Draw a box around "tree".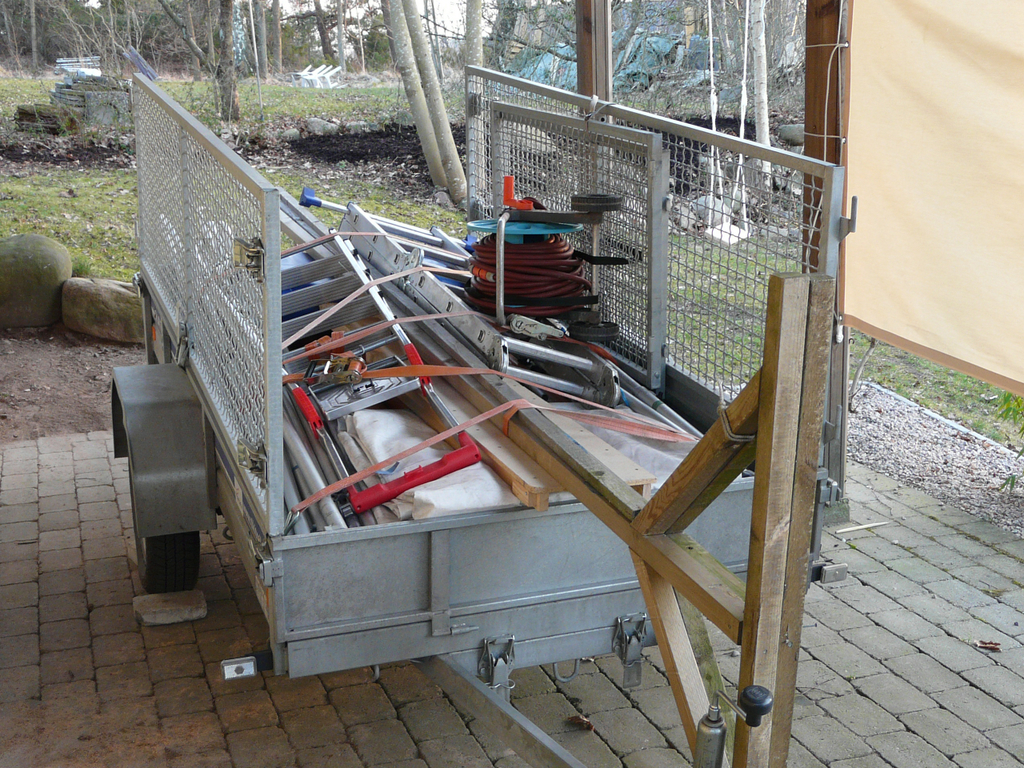
left=0, top=0, right=23, bottom=71.
